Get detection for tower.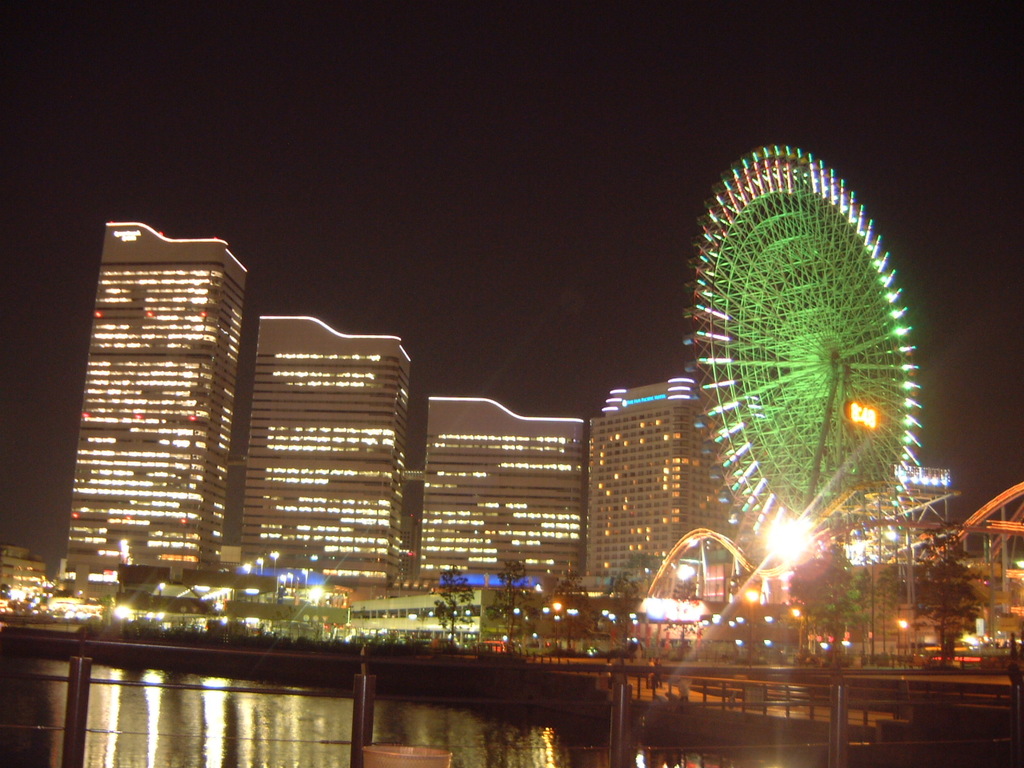
Detection: 241 318 425 598.
